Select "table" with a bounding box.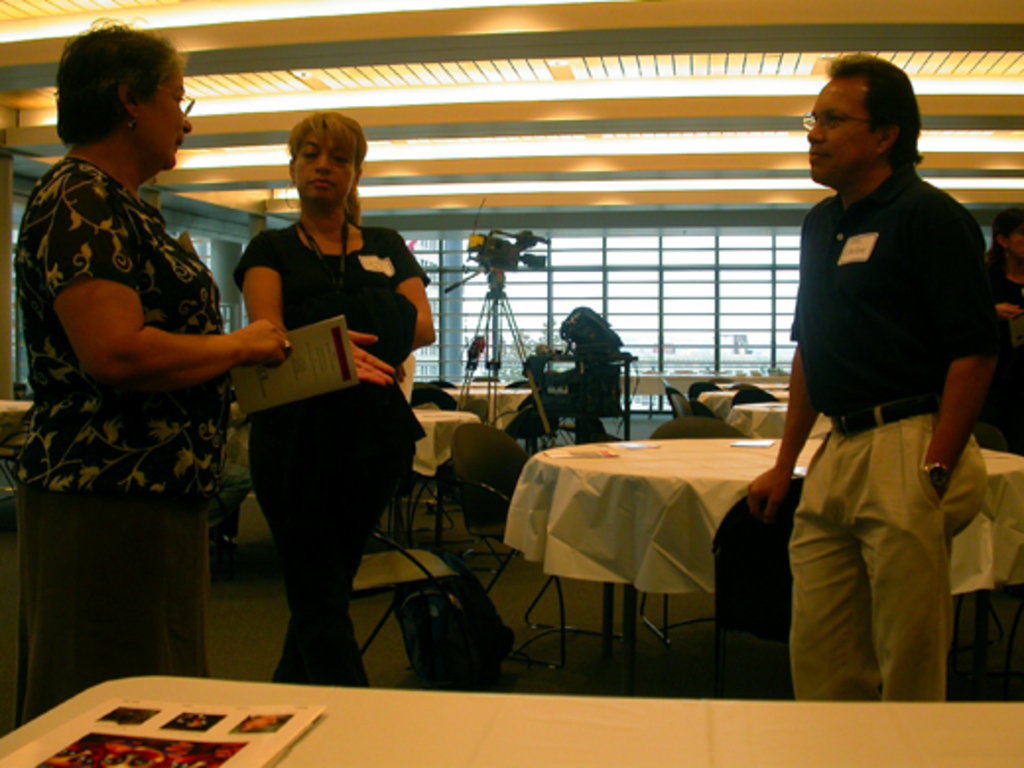
box(439, 380, 528, 427).
